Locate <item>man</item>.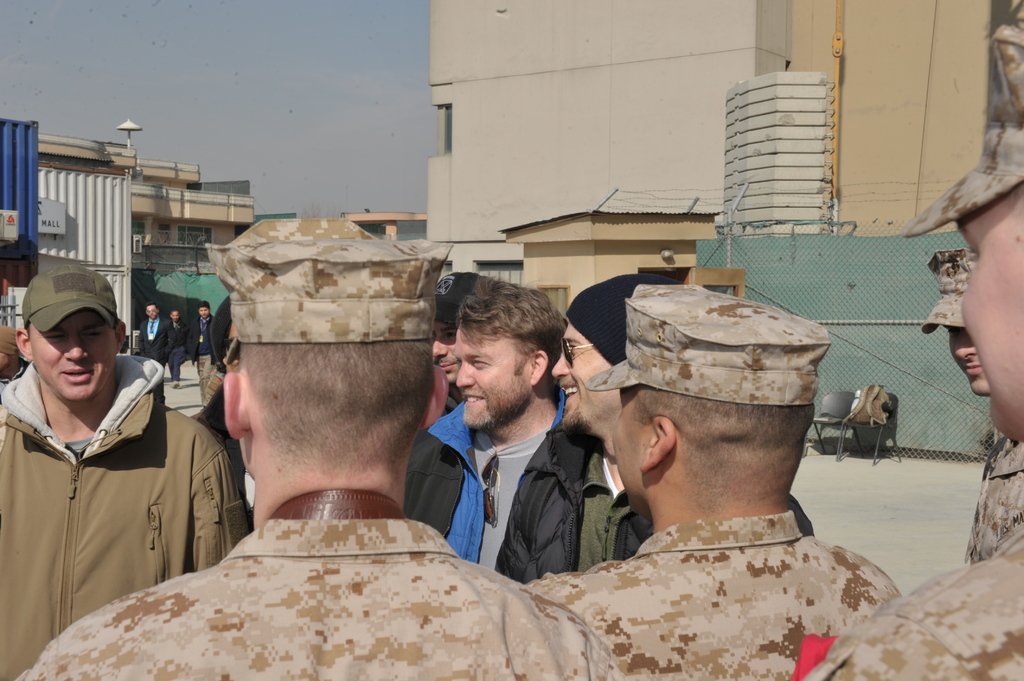
Bounding box: [x1=424, y1=277, x2=514, y2=470].
